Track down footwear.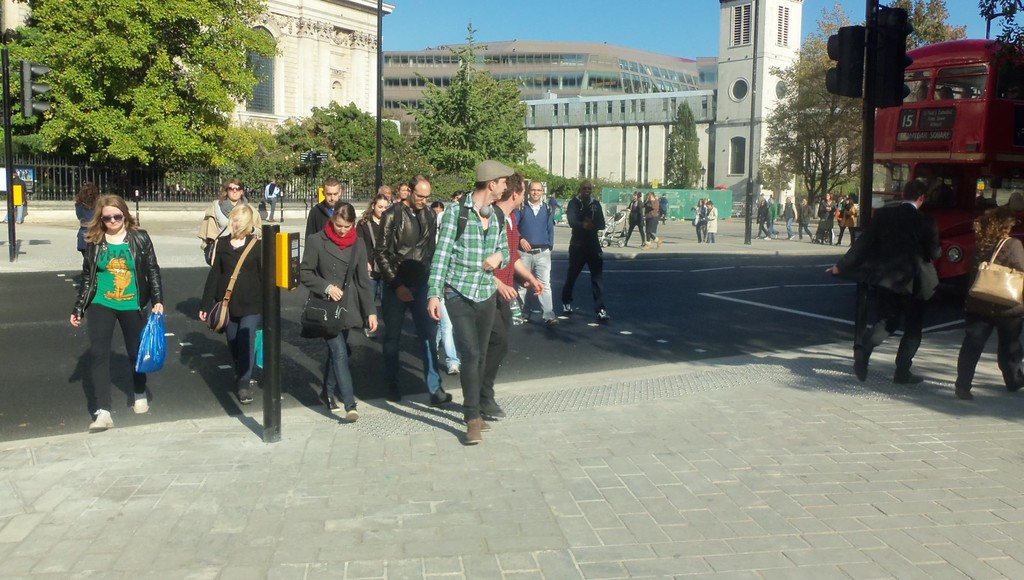
Tracked to pyautogui.locateOnScreen(234, 383, 257, 405).
